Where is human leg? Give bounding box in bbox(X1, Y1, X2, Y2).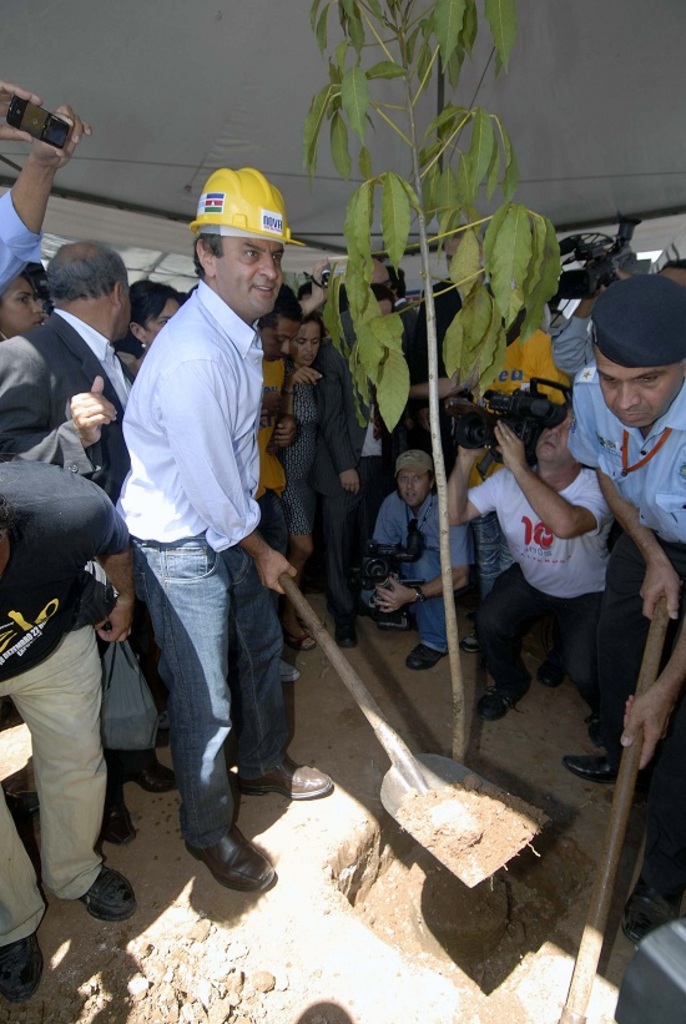
bbox(225, 543, 331, 797).
